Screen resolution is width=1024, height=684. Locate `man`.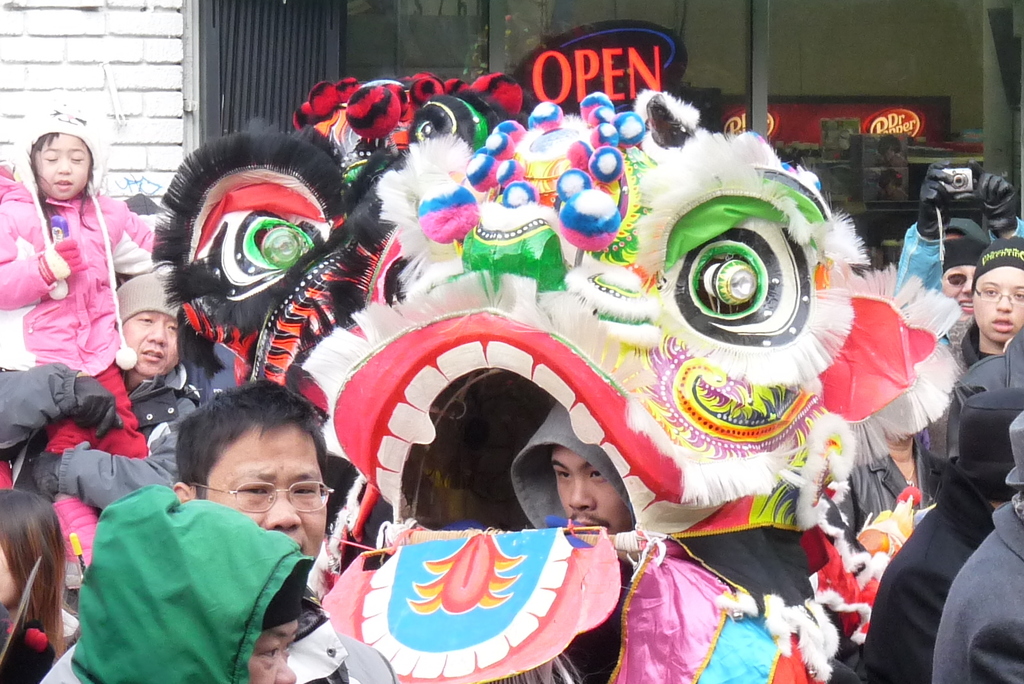
bbox=(931, 411, 1023, 683).
